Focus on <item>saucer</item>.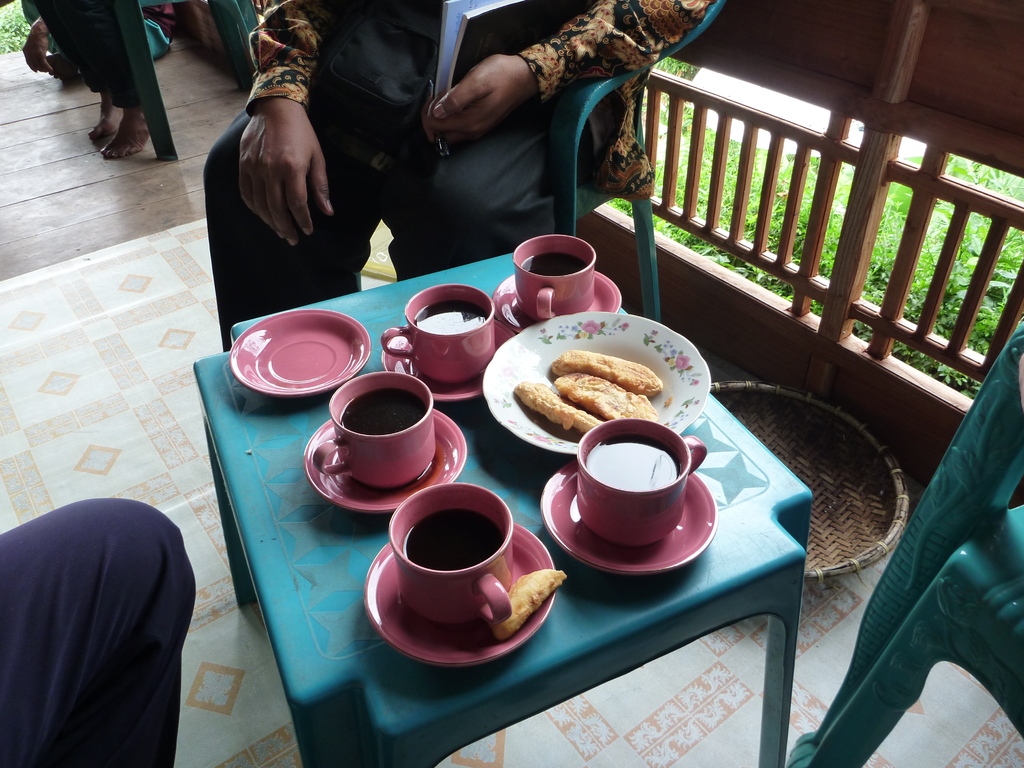
Focused at crop(540, 455, 719, 578).
